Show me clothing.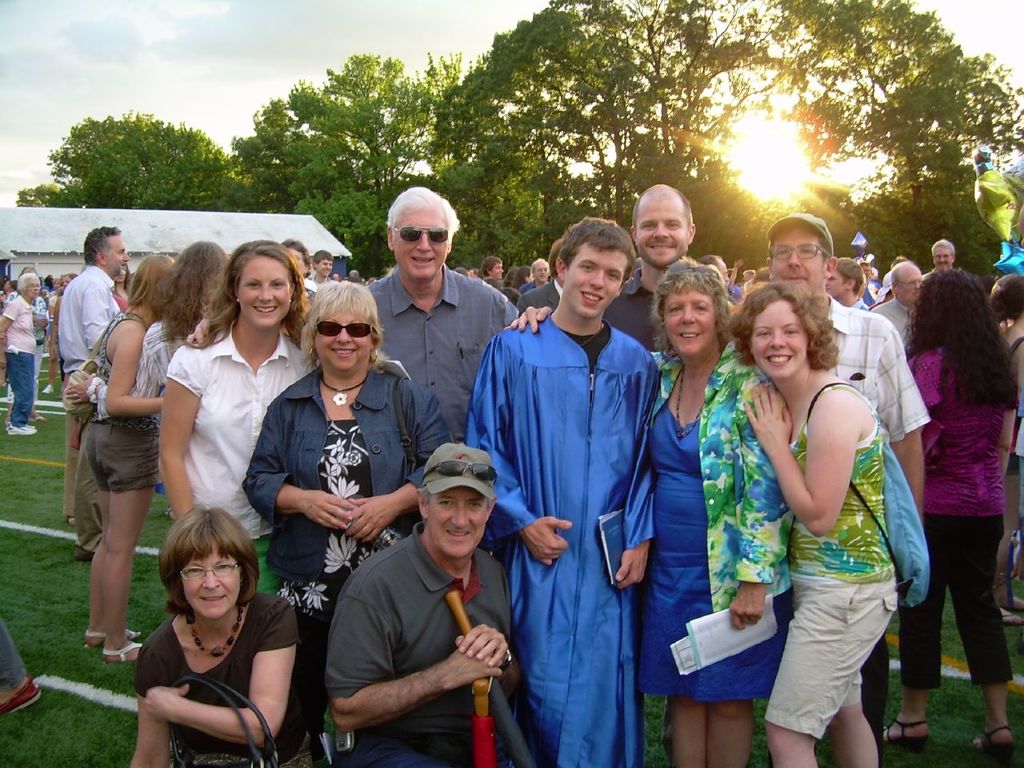
clothing is here: detection(83, 314, 160, 484).
